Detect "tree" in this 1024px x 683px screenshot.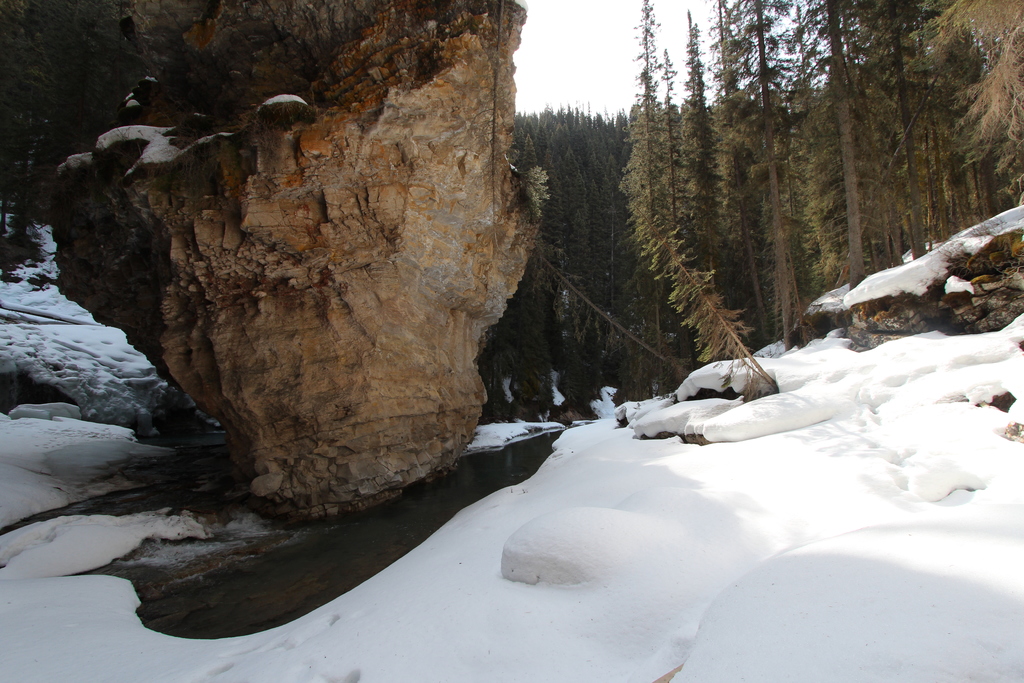
Detection: 0, 0, 39, 256.
